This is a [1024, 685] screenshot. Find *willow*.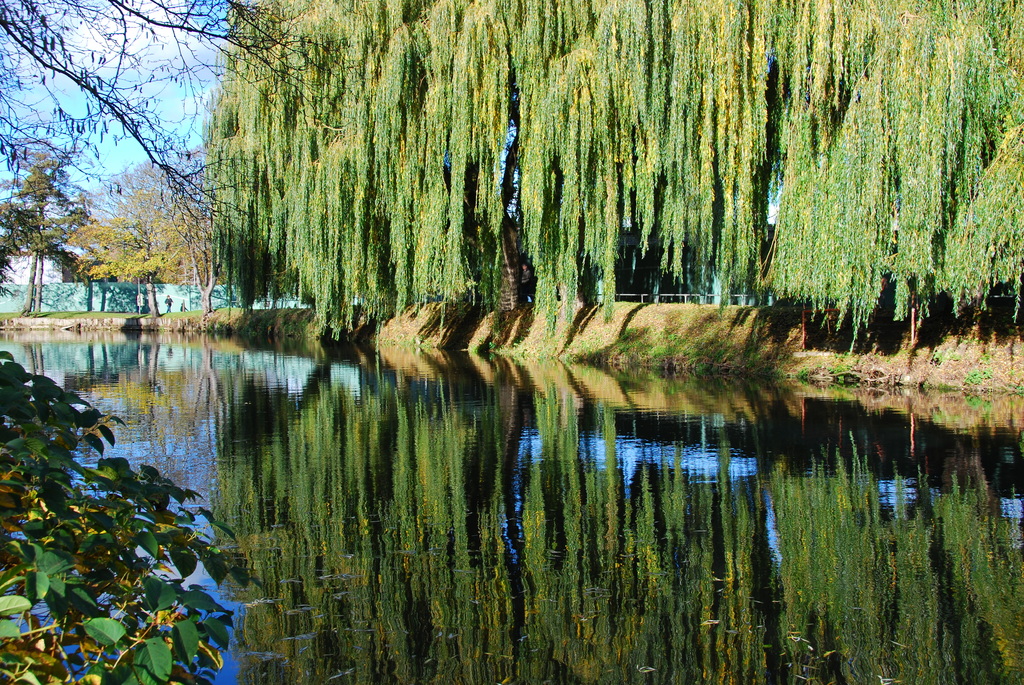
Bounding box: <bbox>0, 0, 369, 260</bbox>.
